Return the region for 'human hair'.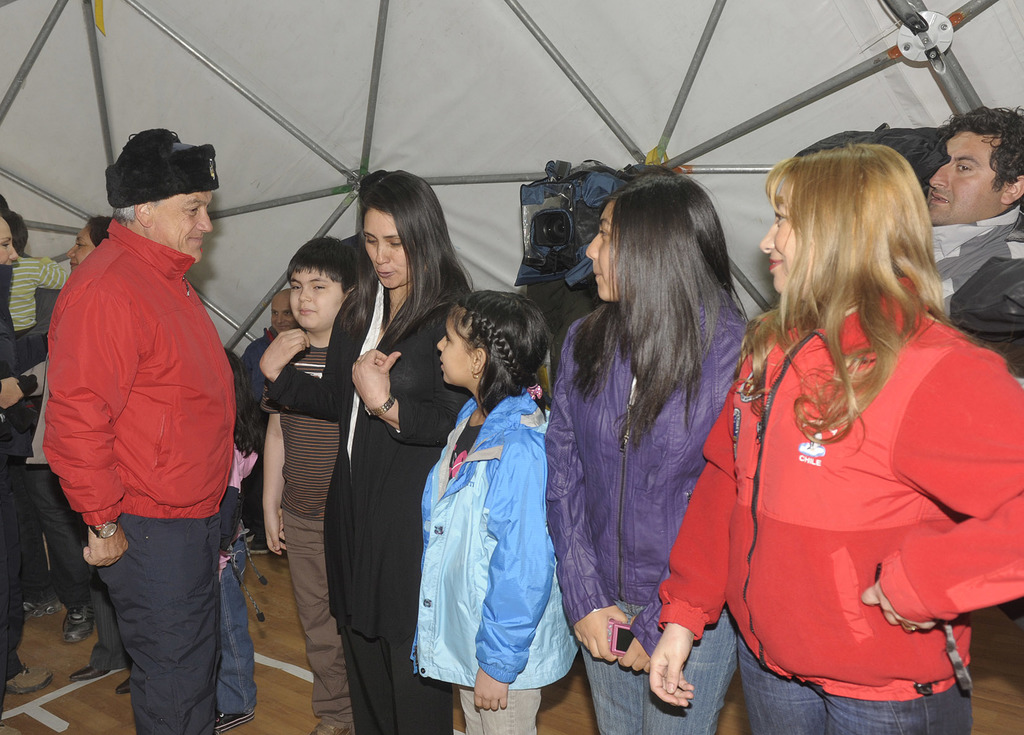
locate(288, 240, 367, 290).
